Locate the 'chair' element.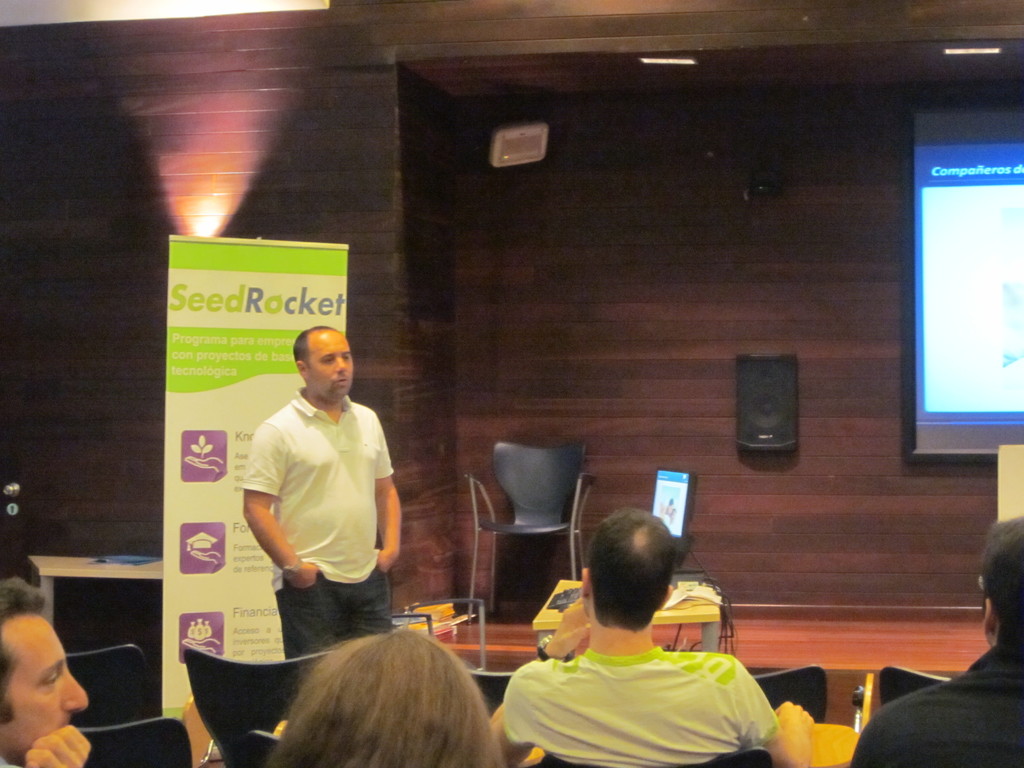
Element bbox: l=72, t=637, r=147, b=718.
